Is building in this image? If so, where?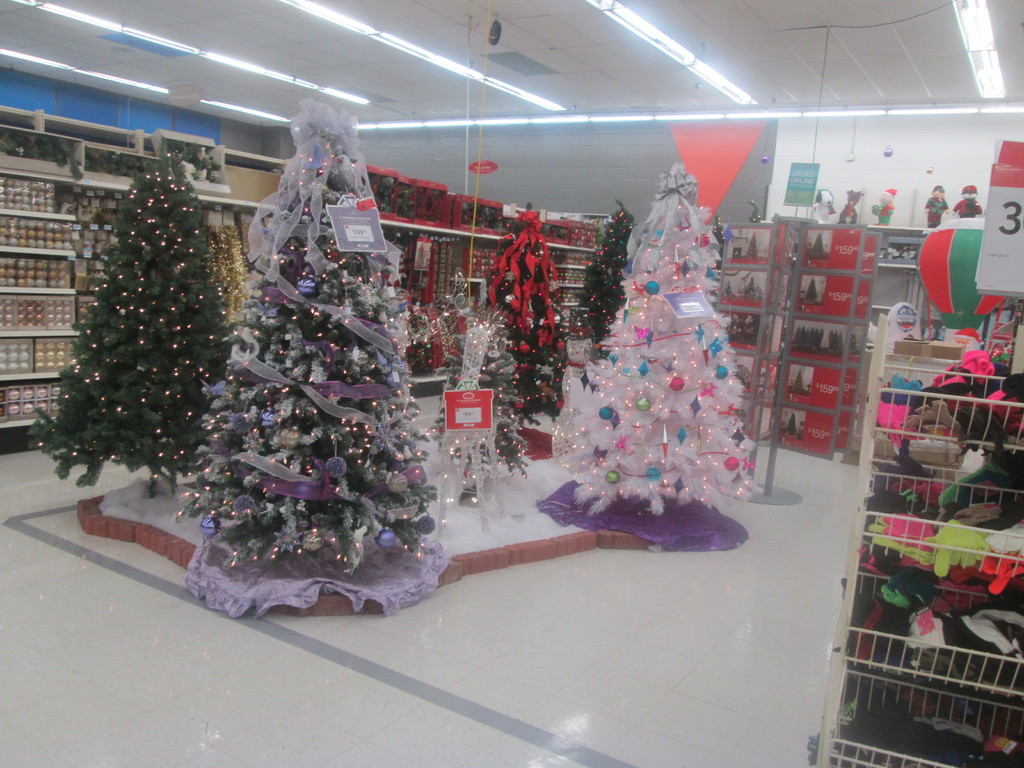
Yes, at x1=2, y1=0, x2=1023, y2=767.
